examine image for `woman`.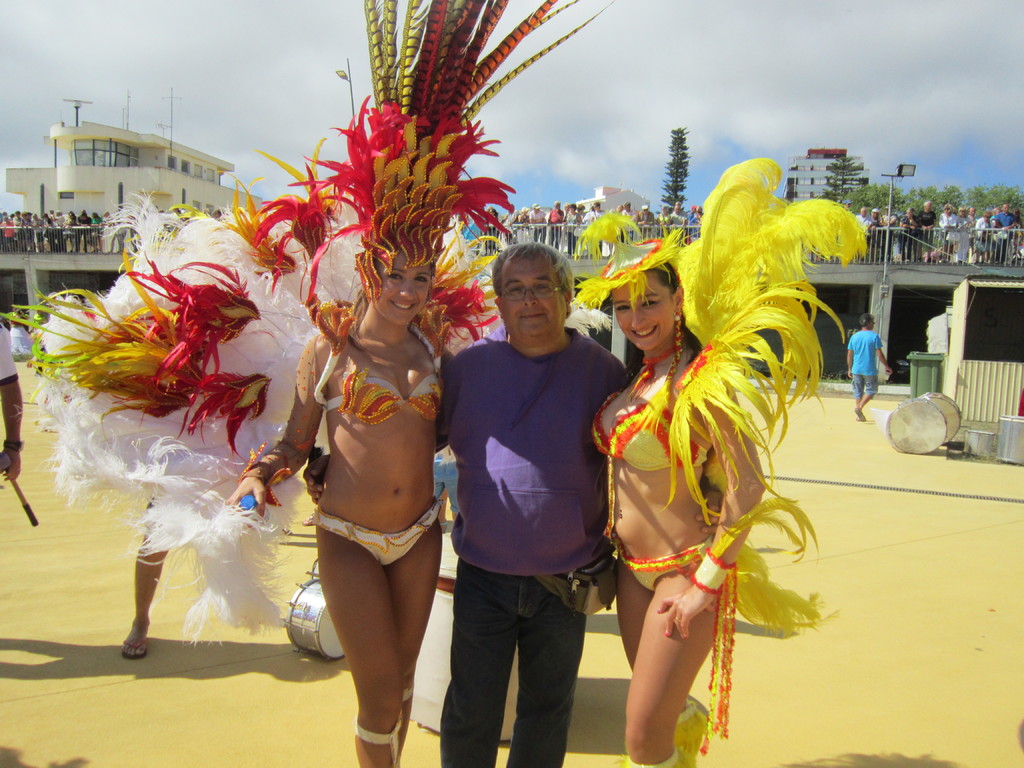
Examination result: detection(269, 196, 458, 764).
